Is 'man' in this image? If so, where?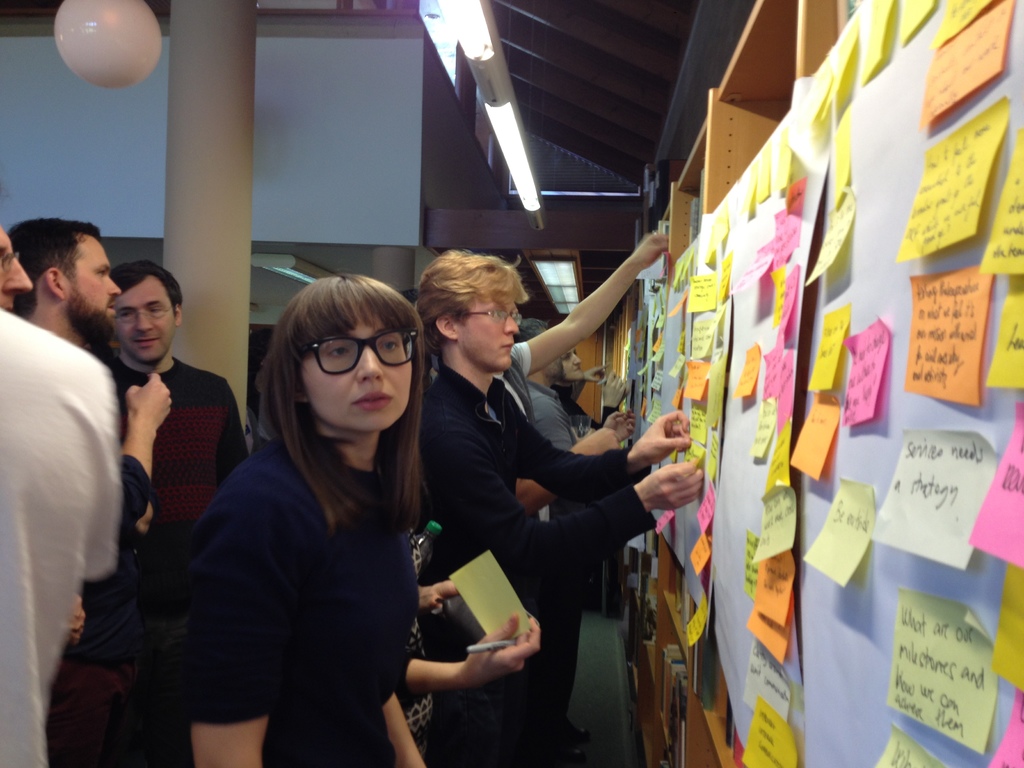
Yes, at BBox(0, 220, 134, 767).
